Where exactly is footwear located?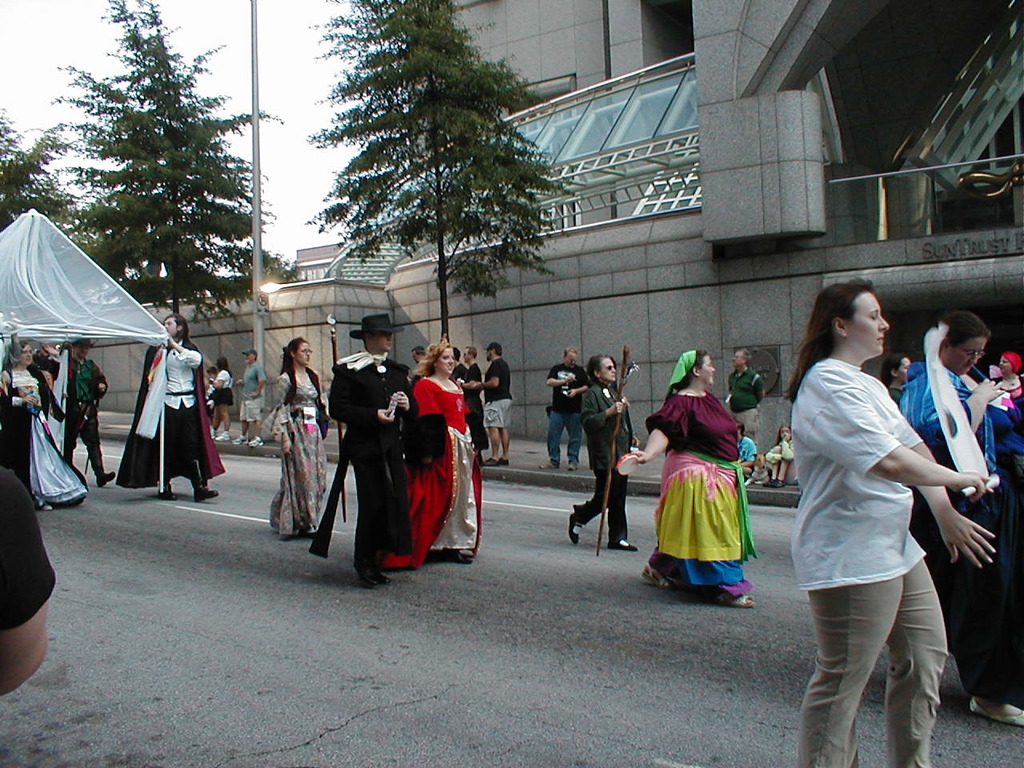
Its bounding box is Rect(567, 507, 583, 542).
